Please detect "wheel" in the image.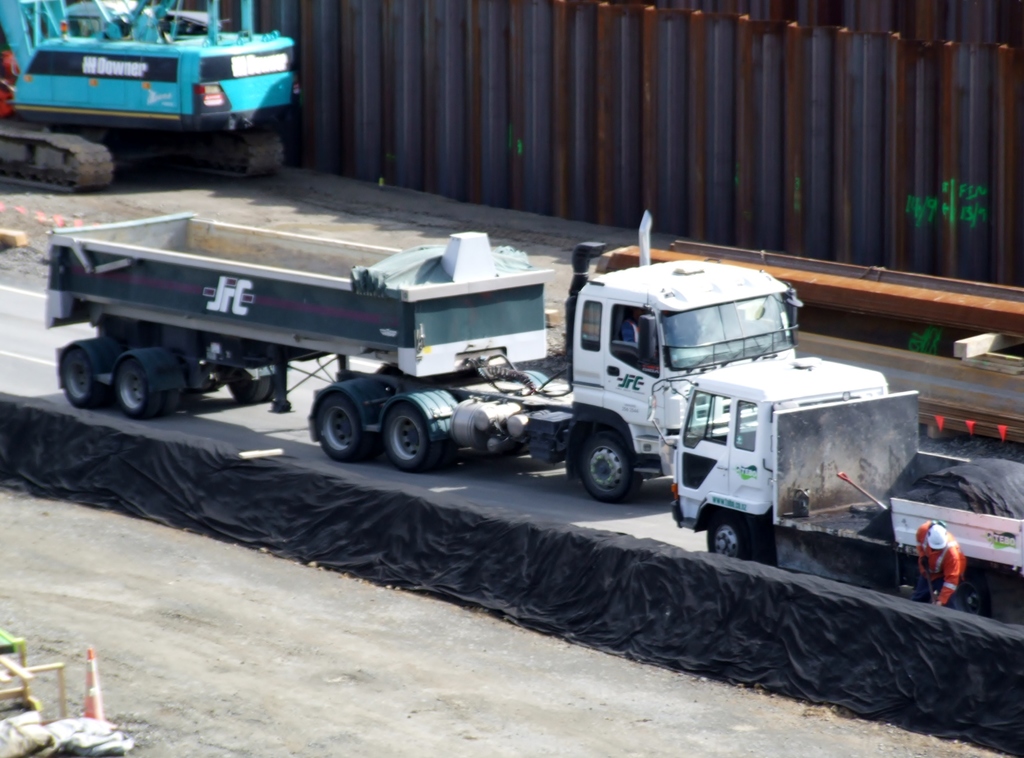
[x1=50, y1=337, x2=122, y2=412].
